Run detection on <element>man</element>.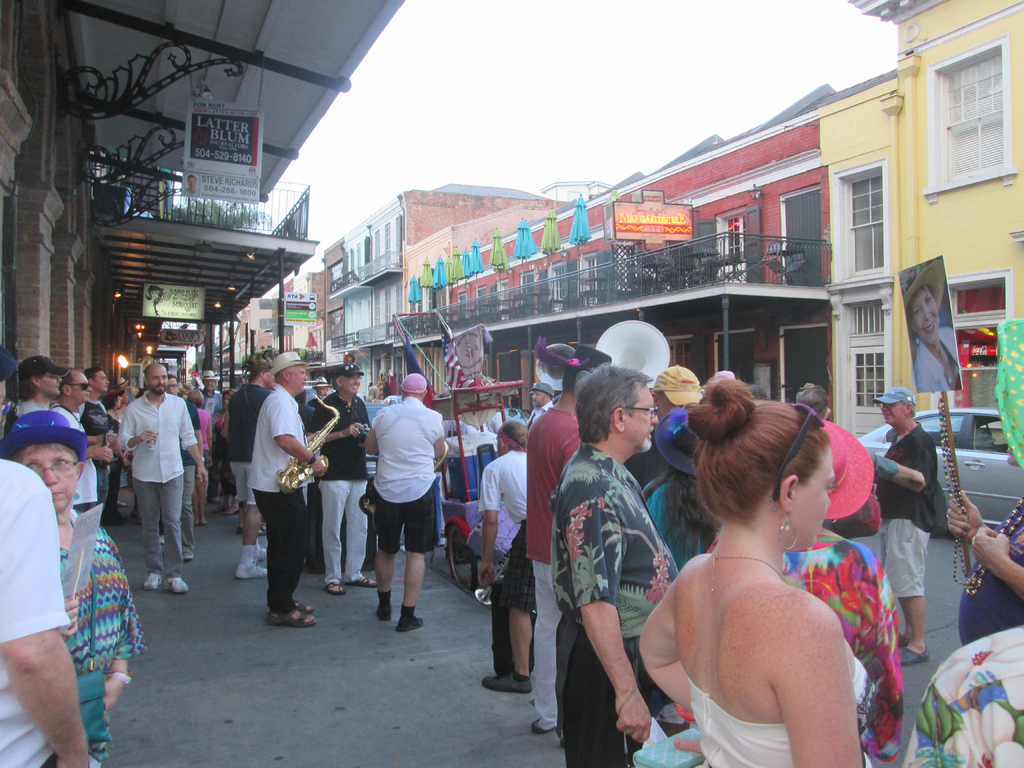
Result: box=[184, 175, 201, 197].
